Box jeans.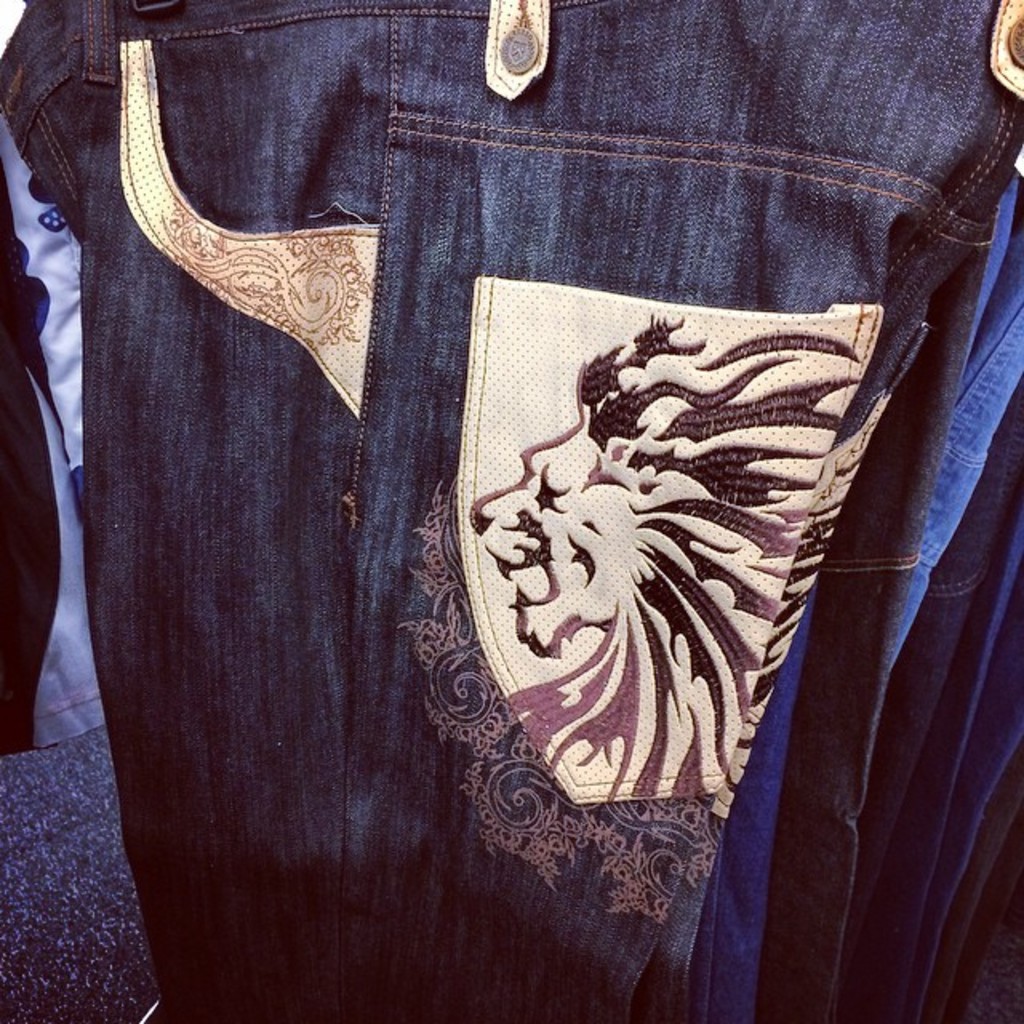
(51, 53, 955, 970).
